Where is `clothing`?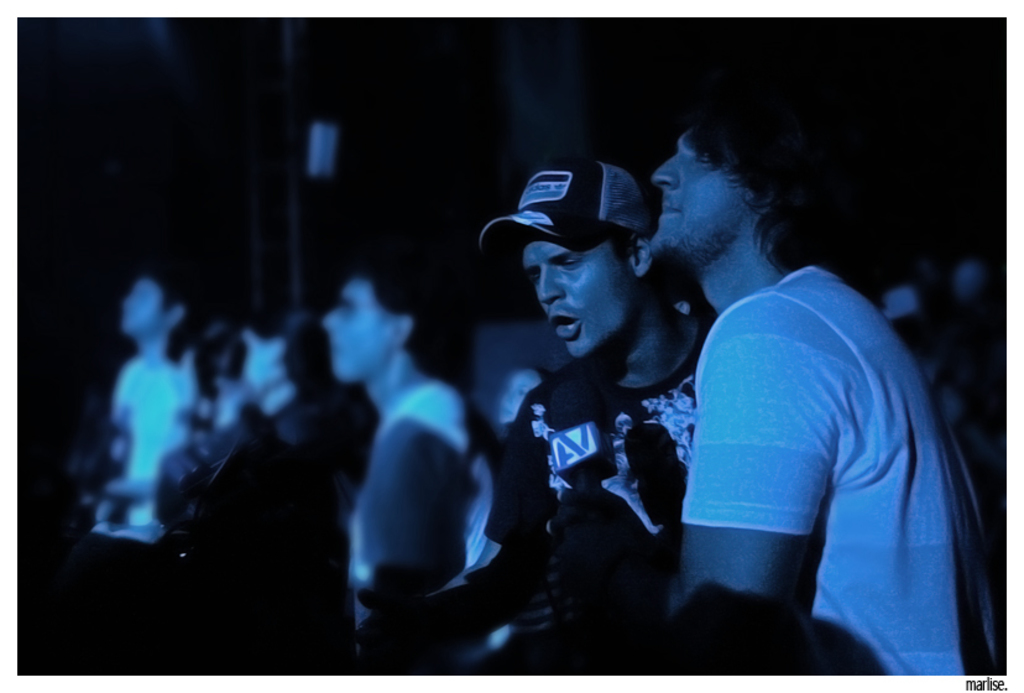
{"x1": 639, "y1": 207, "x2": 978, "y2": 669}.
